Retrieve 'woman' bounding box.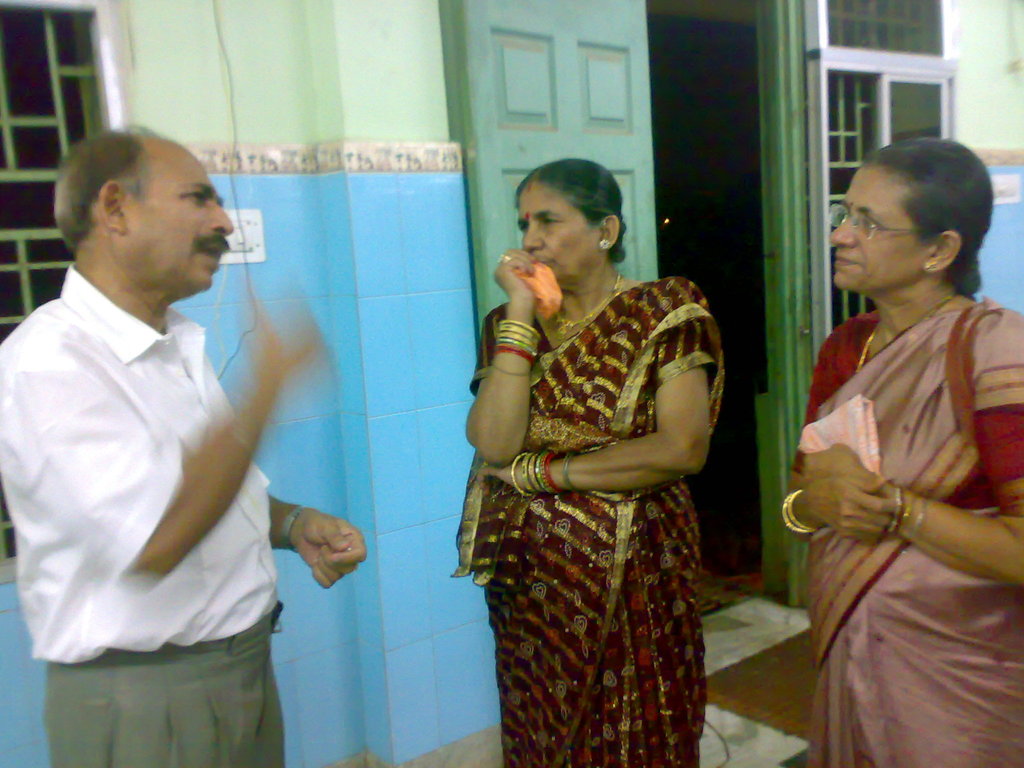
Bounding box: box(481, 158, 729, 767).
